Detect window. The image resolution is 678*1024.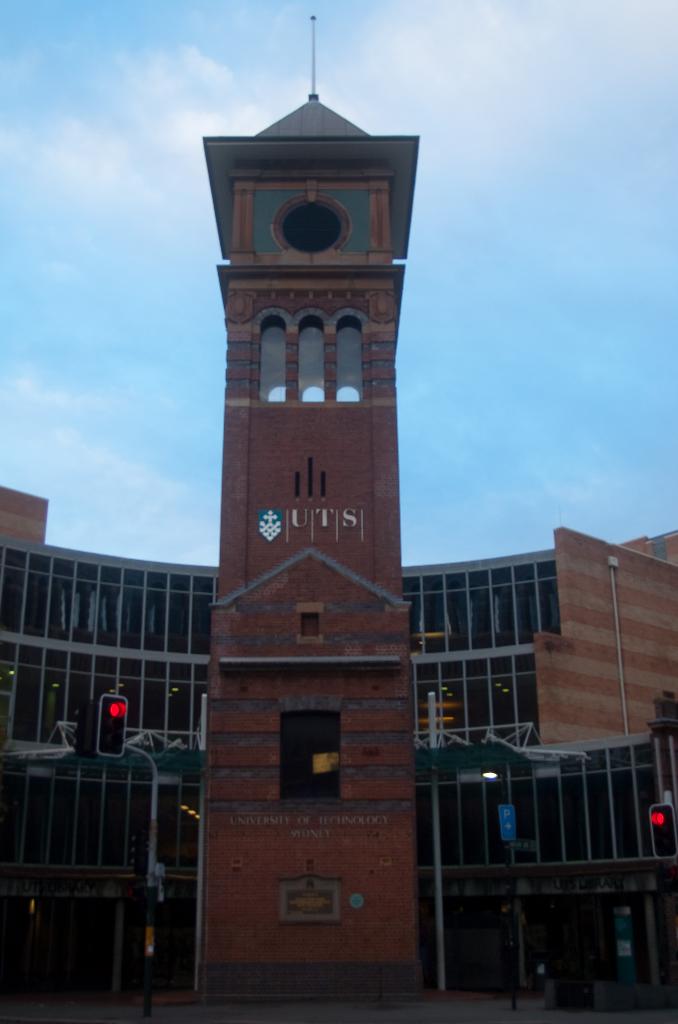
bbox(296, 605, 329, 645).
